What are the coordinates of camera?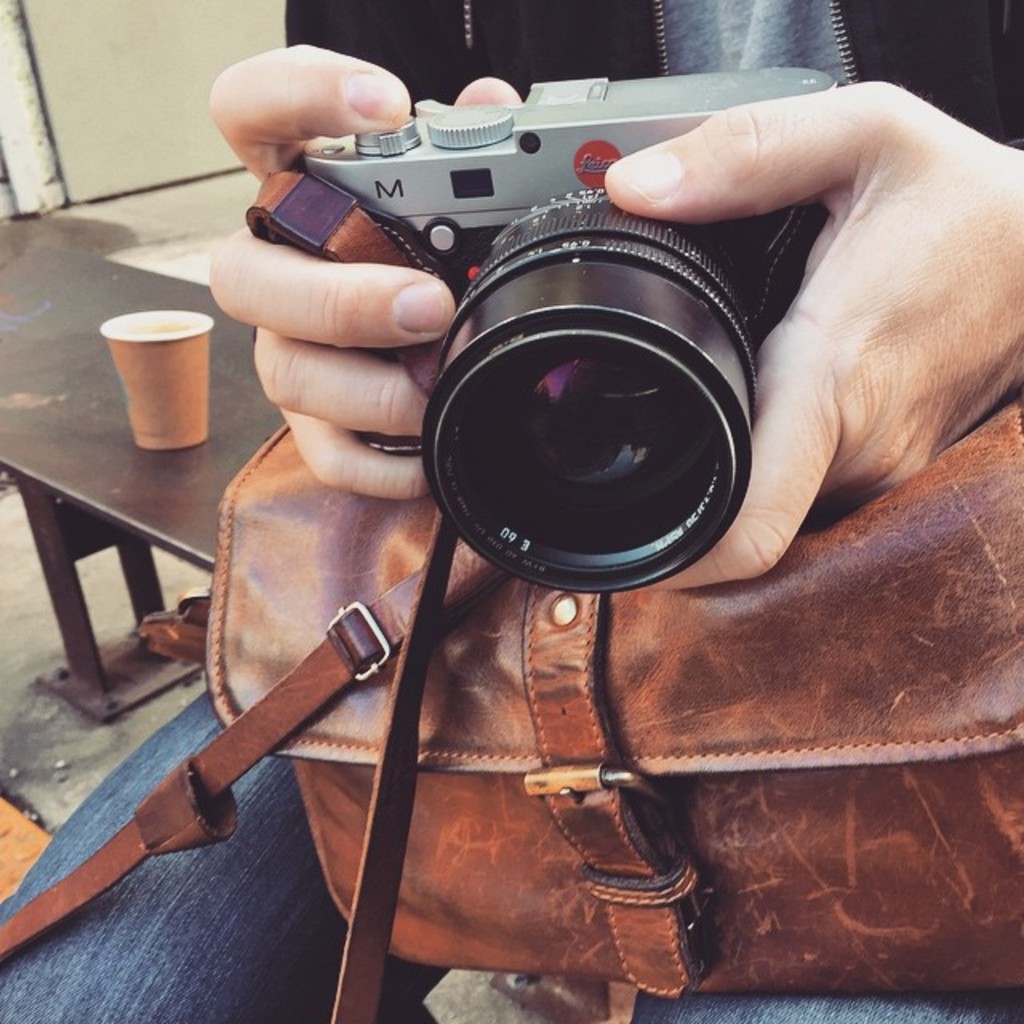
[307, 64, 886, 594].
